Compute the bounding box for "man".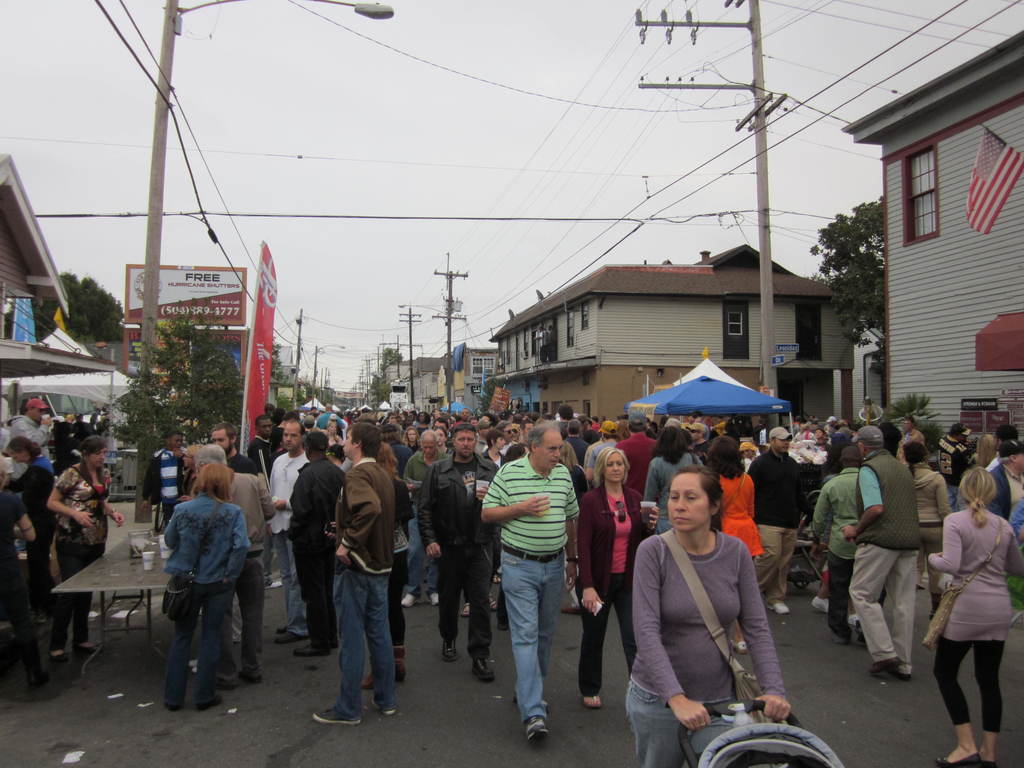
{"left": 276, "top": 431, "right": 342, "bottom": 653}.
